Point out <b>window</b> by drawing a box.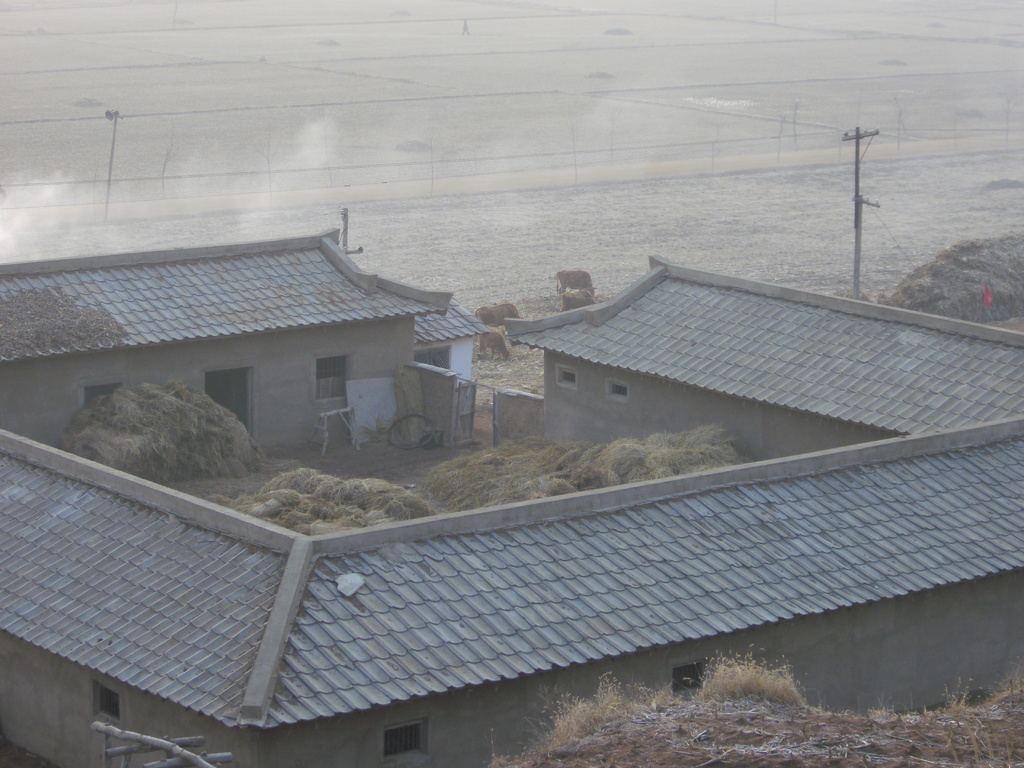
left=307, top=348, right=355, bottom=405.
